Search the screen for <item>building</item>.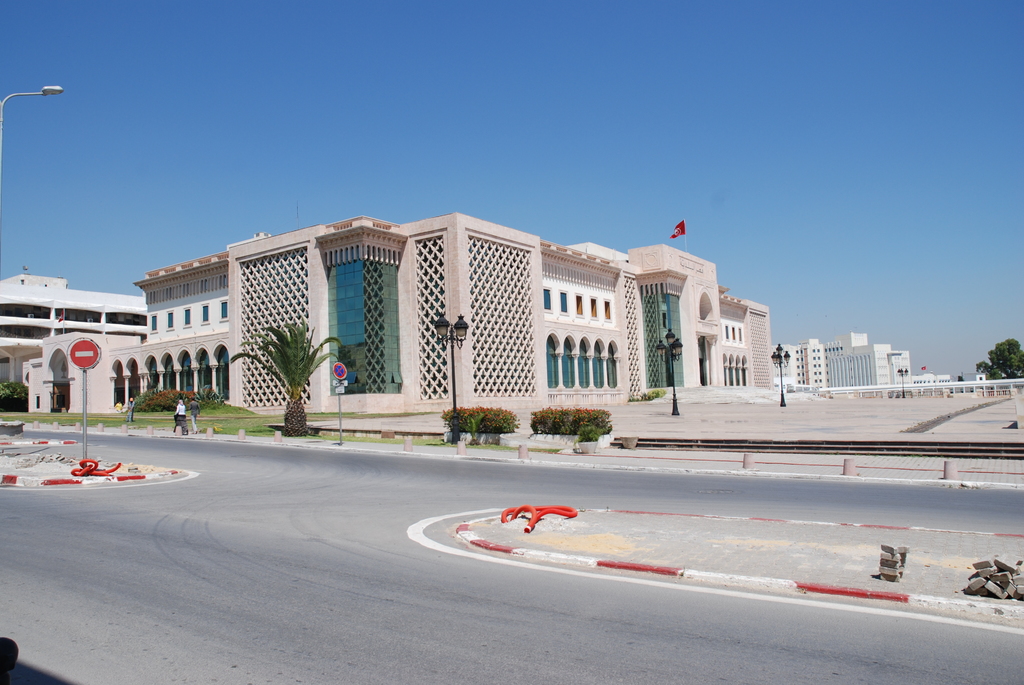
Found at [0,271,150,418].
